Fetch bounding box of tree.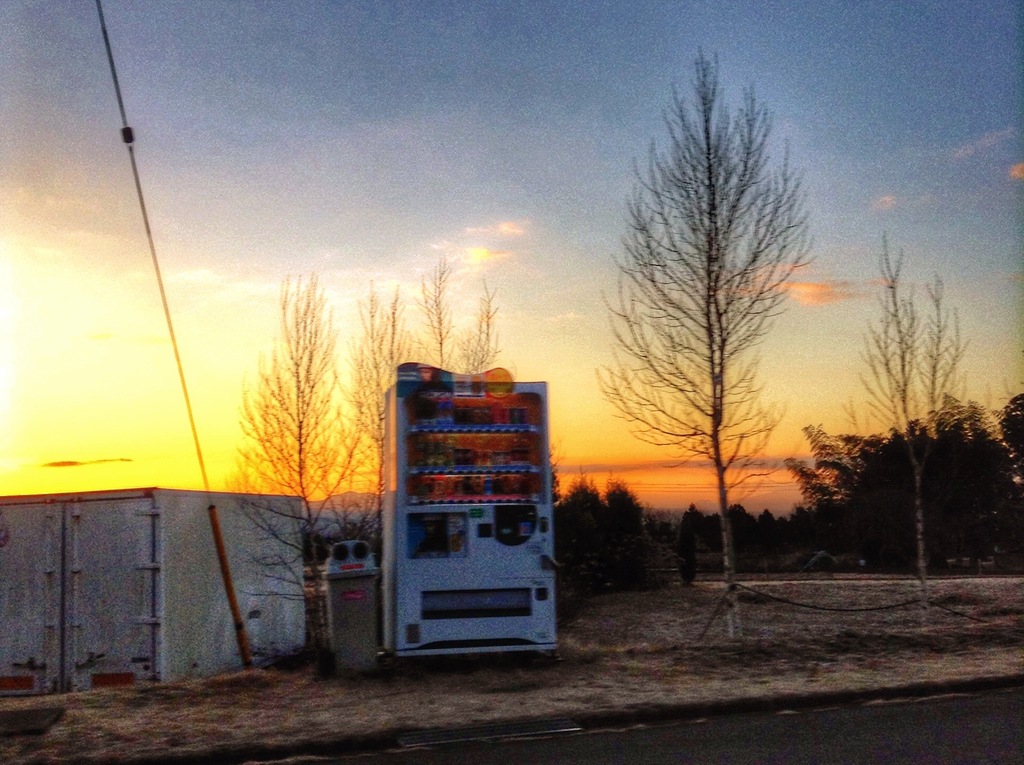
Bbox: {"x1": 227, "y1": 258, "x2": 375, "y2": 657}.
